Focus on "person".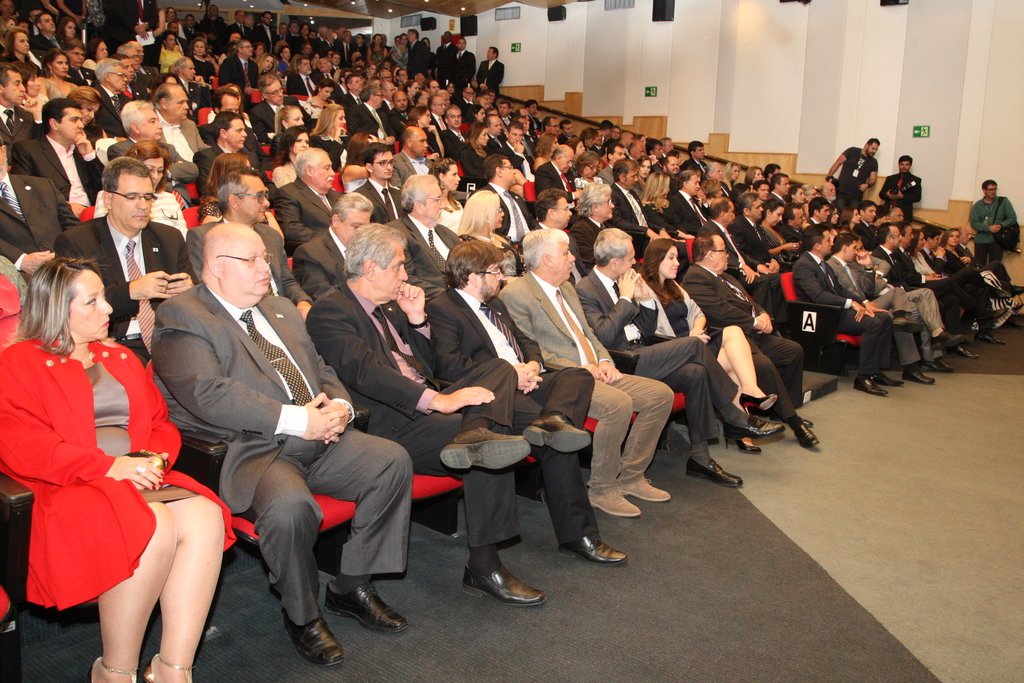
Focused at <bbox>392, 128, 437, 190</bbox>.
